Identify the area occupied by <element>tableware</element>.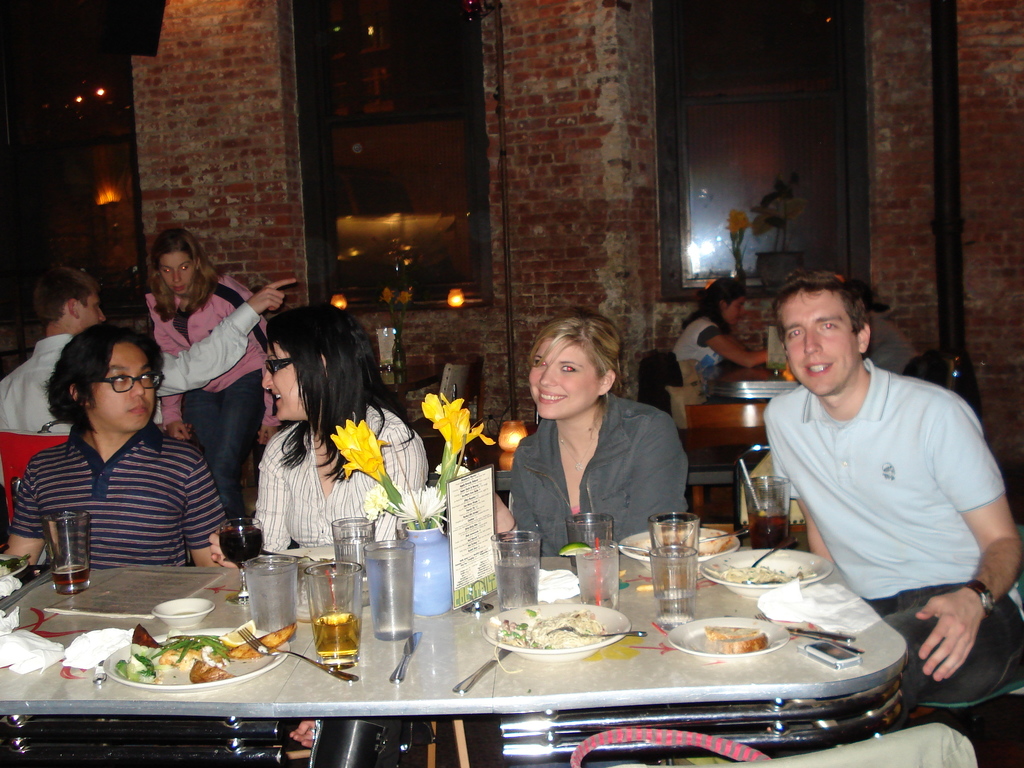
Area: [40,511,90,596].
